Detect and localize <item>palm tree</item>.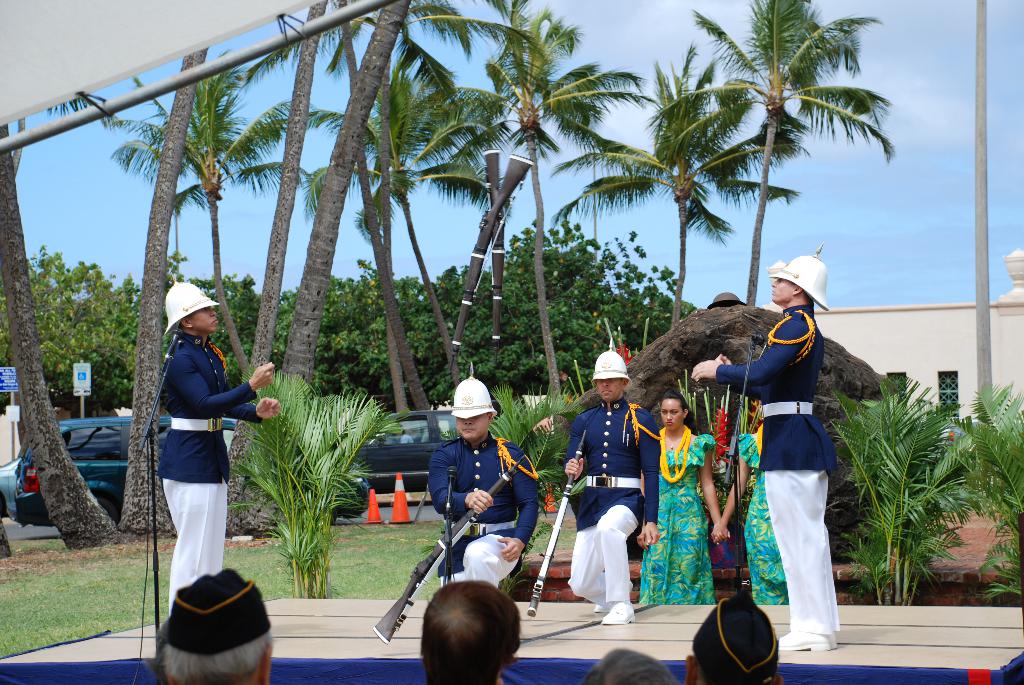
Localized at box(476, 361, 593, 596).
